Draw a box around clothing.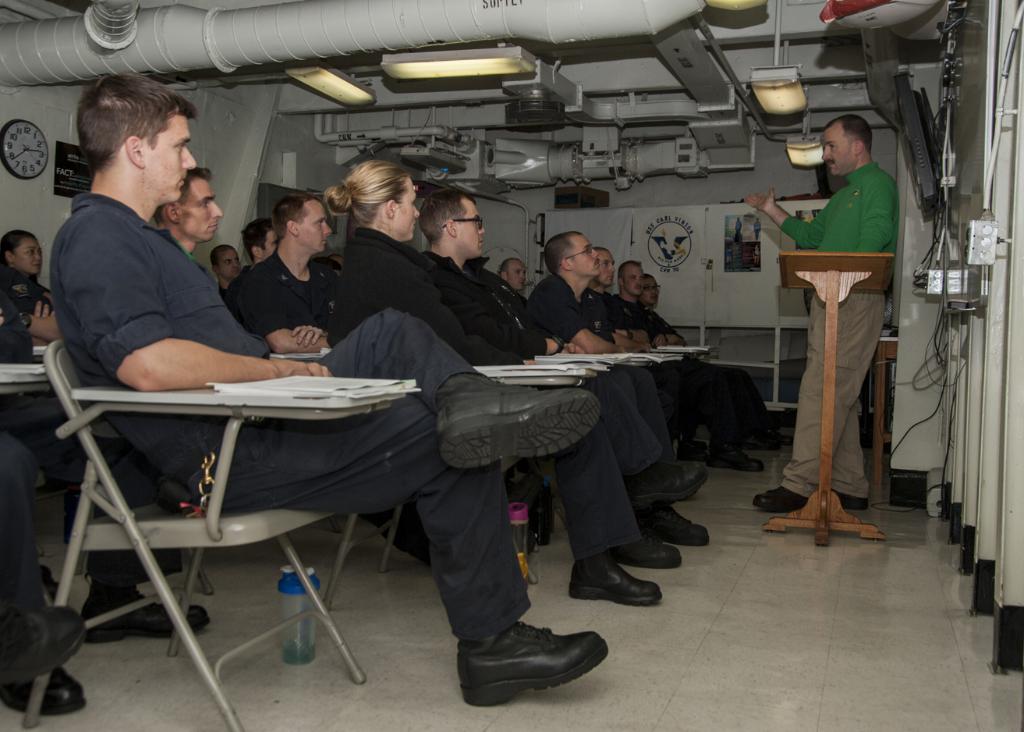
detection(637, 300, 777, 428).
